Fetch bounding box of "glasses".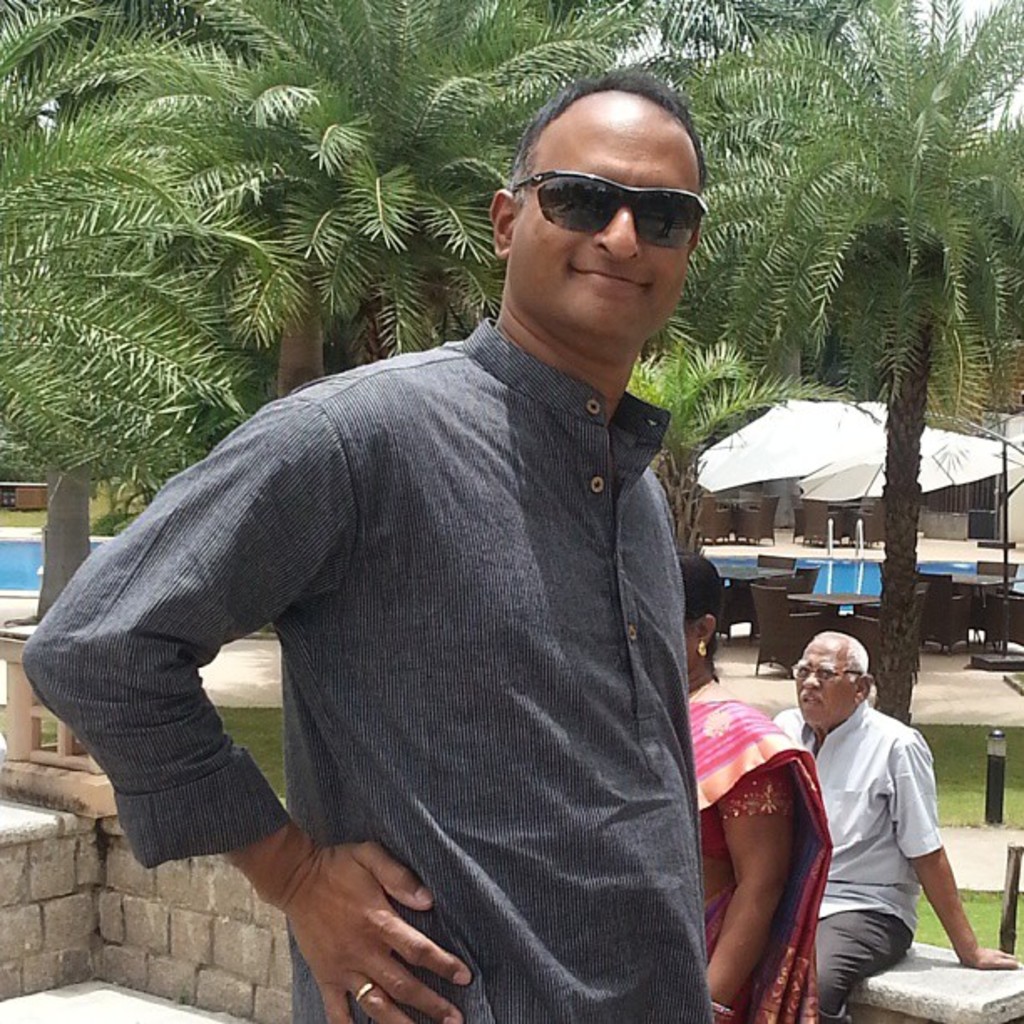
Bbox: locate(507, 152, 718, 239).
